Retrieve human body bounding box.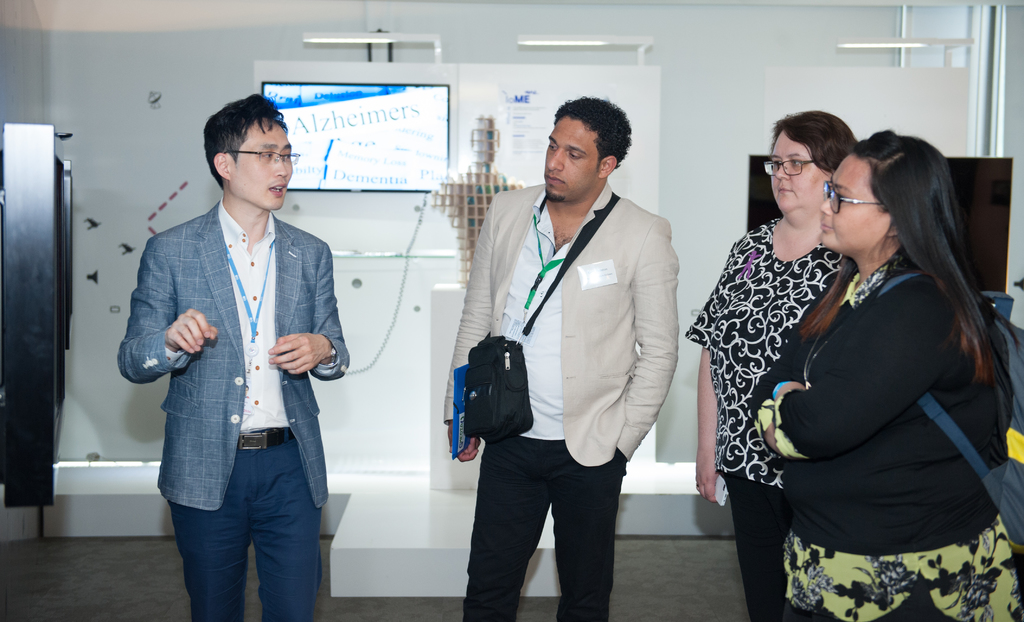
Bounding box: [760, 86, 1011, 621].
